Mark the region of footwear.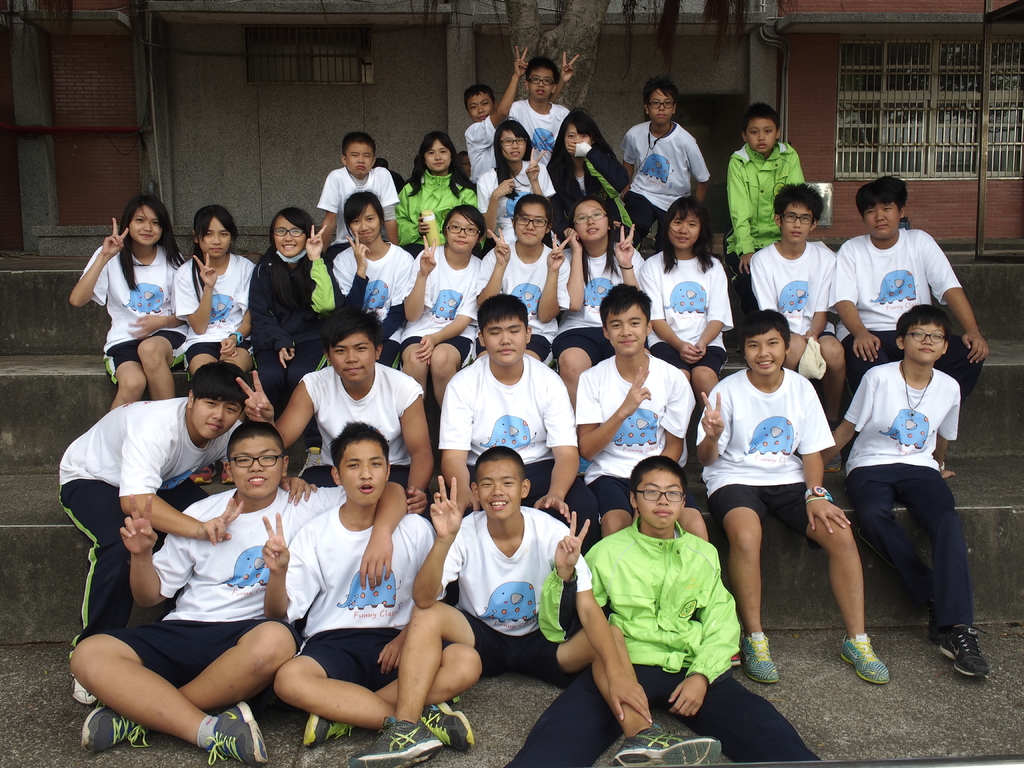
Region: [419,700,476,758].
